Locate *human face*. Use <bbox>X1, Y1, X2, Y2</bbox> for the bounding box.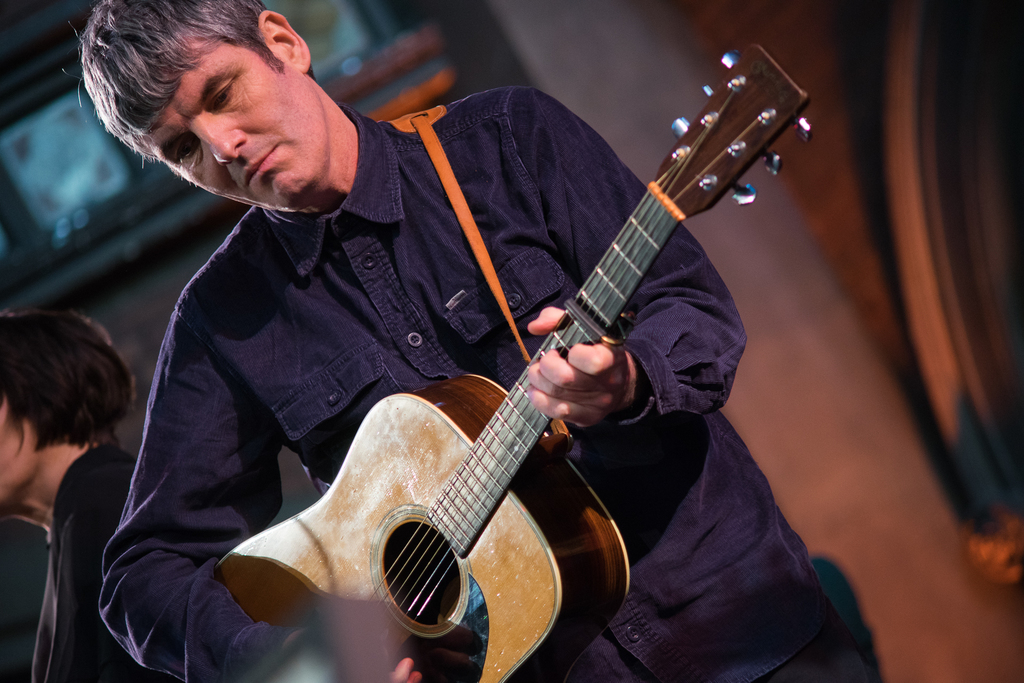
<bbox>122, 17, 323, 213</bbox>.
